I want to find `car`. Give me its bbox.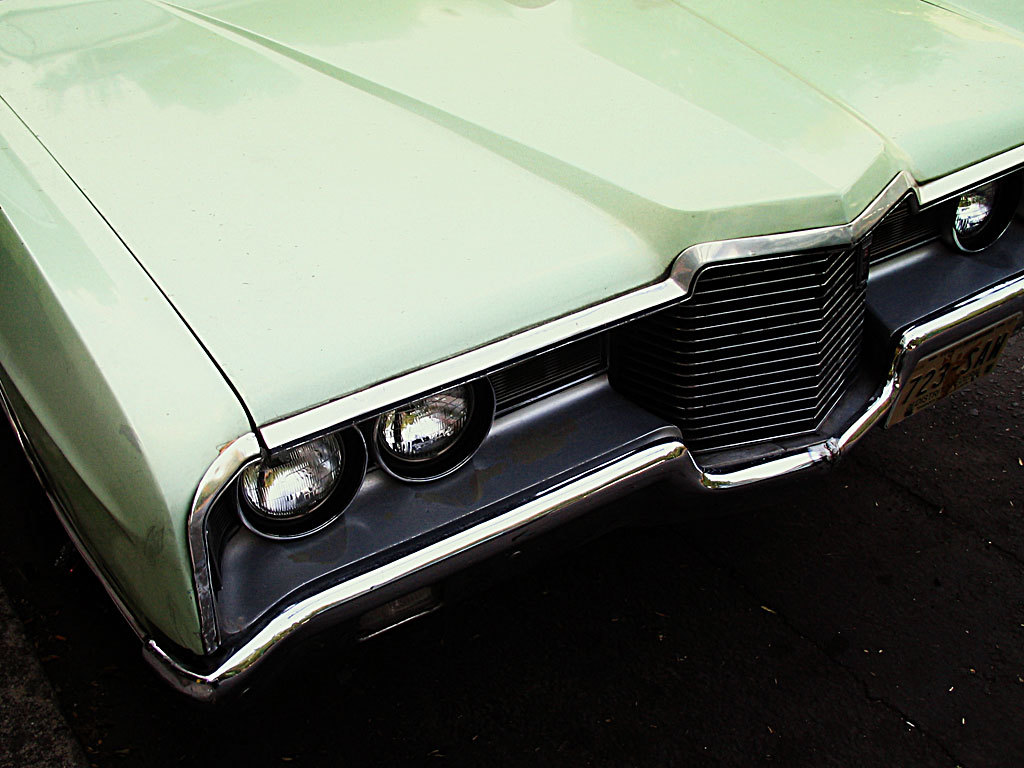
Rect(2, 44, 1021, 695).
